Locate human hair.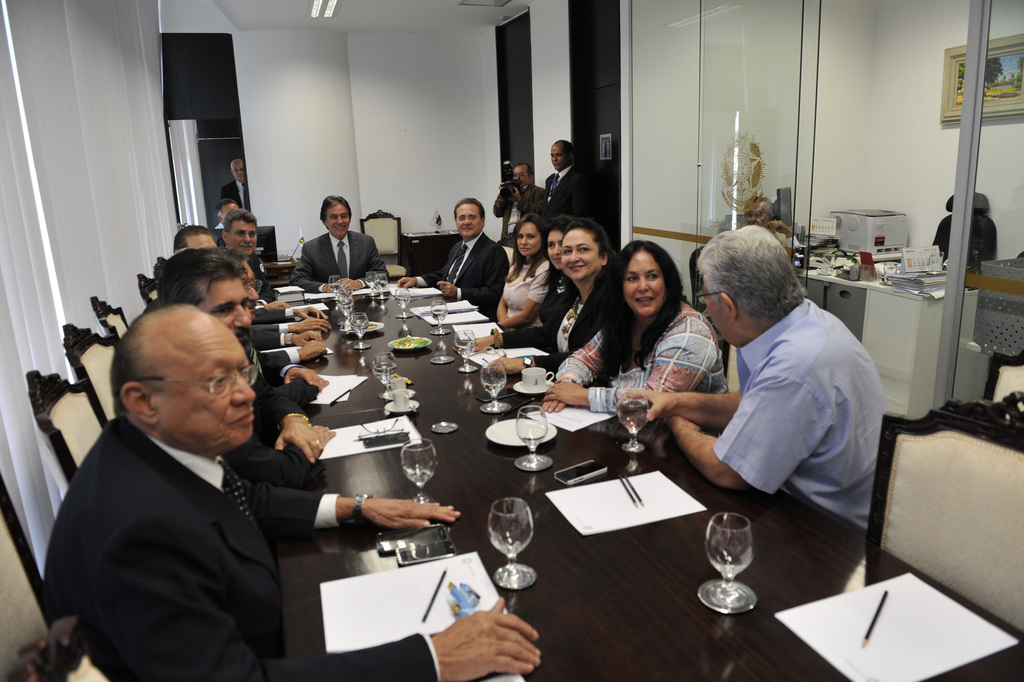
Bounding box: locate(693, 225, 806, 327).
